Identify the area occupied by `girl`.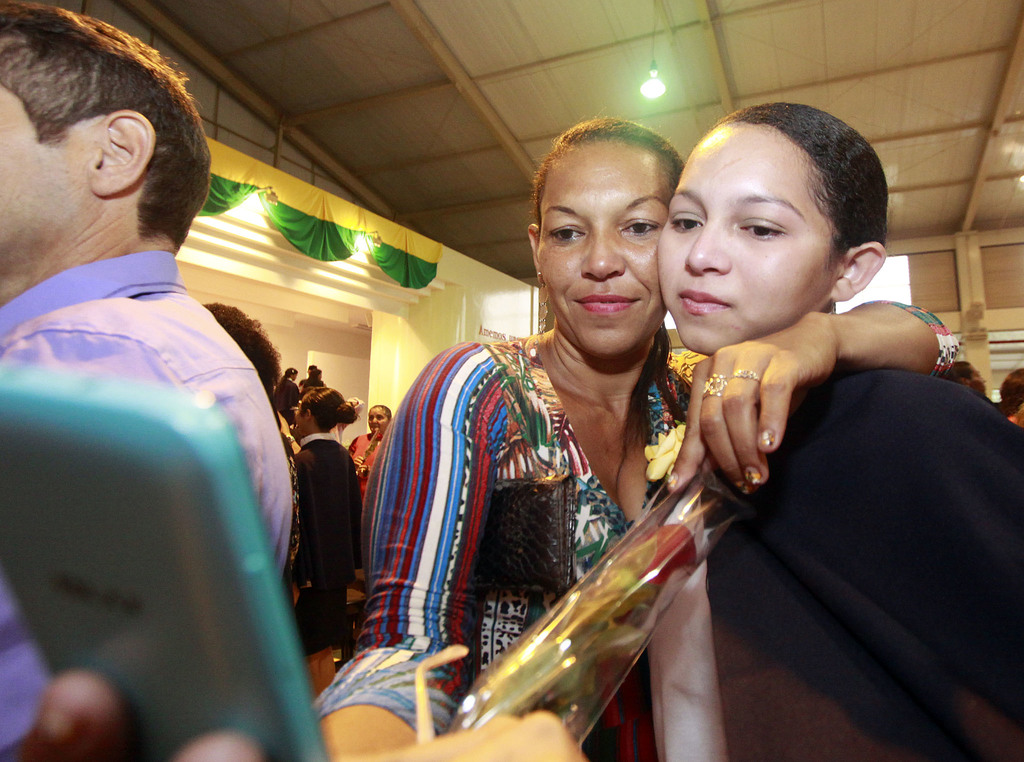
Area: region(656, 94, 1021, 758).
